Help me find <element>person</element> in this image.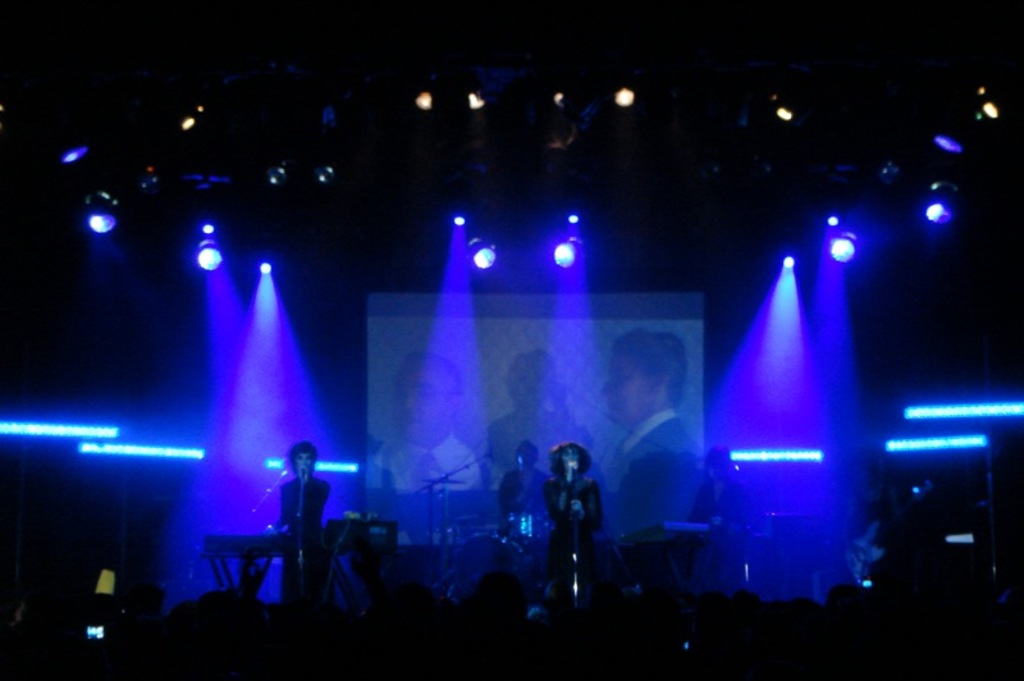
Found it: pyautogui.locateOnScreen(547, 439, 602, 614).
